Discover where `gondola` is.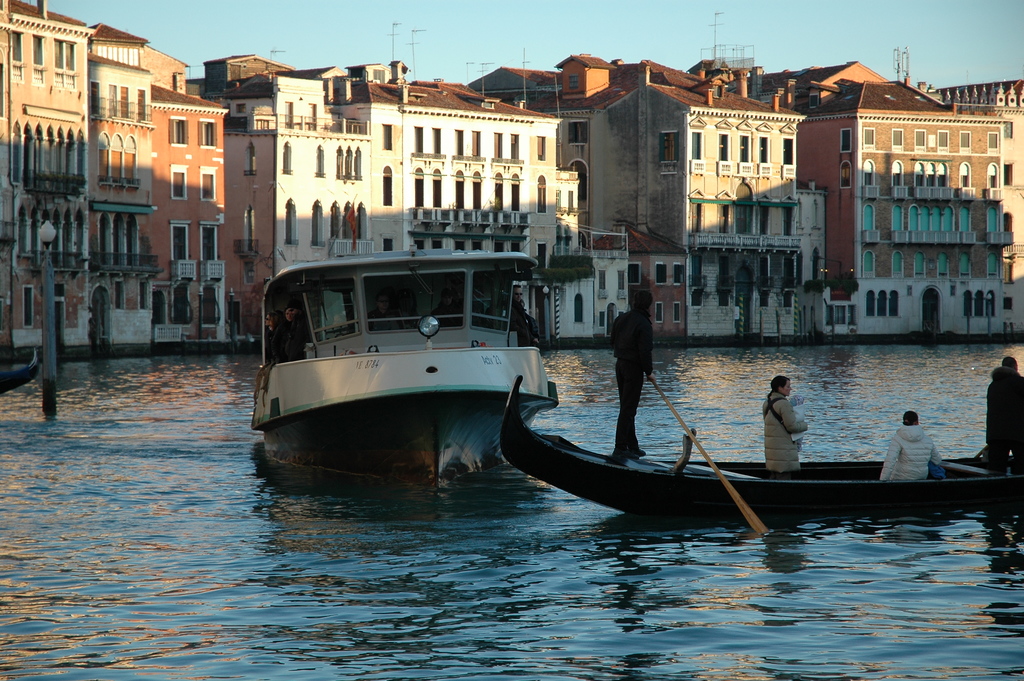
Discovered at [x1=494, y1=370, x2=1023, y2=530].
